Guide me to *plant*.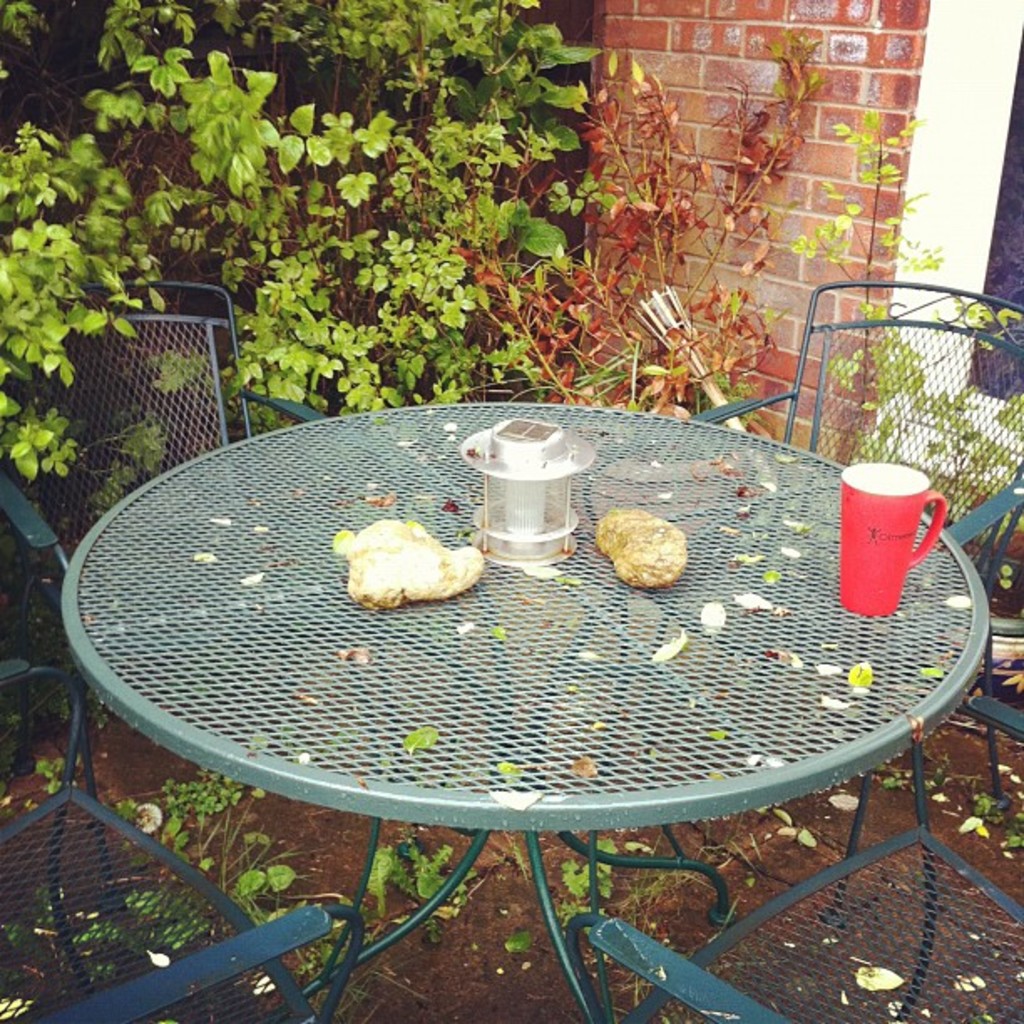
Guidance: pyautogui.locateOnScreen(781, 104, 952, 460).
